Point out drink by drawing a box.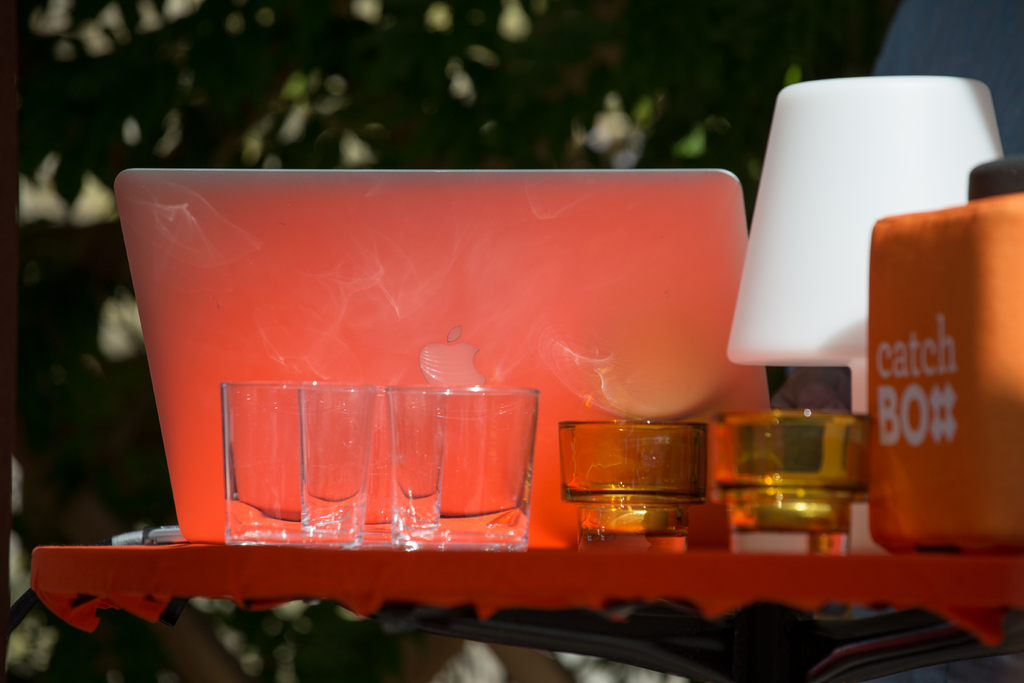
box(577, 404, 732, 542).
